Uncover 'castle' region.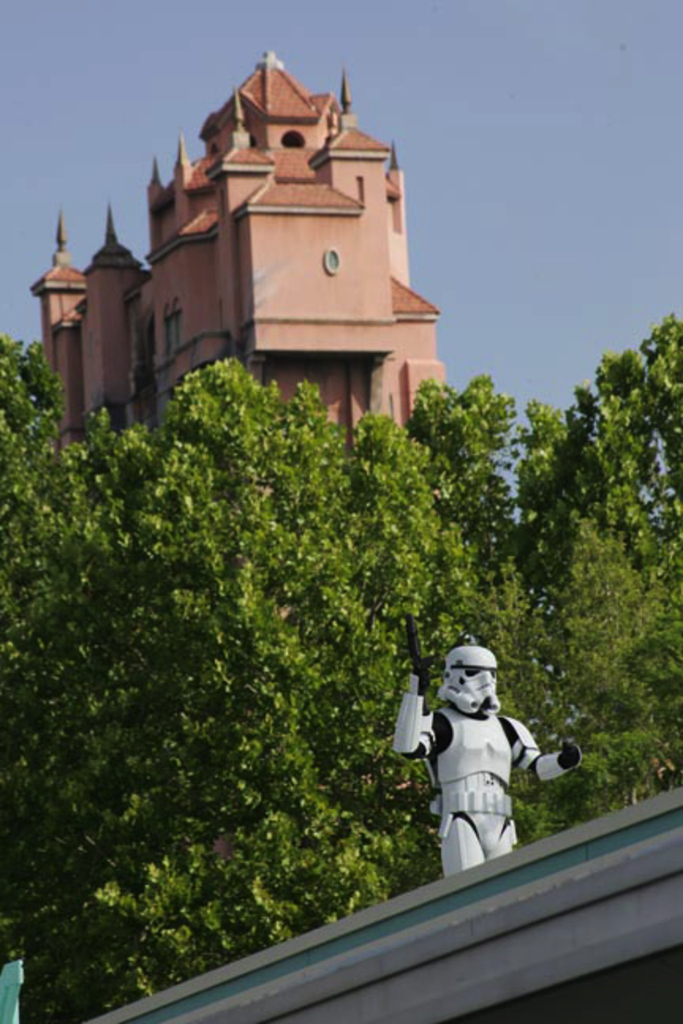
Uncovered: bbox(40, 13, 473, 472).
